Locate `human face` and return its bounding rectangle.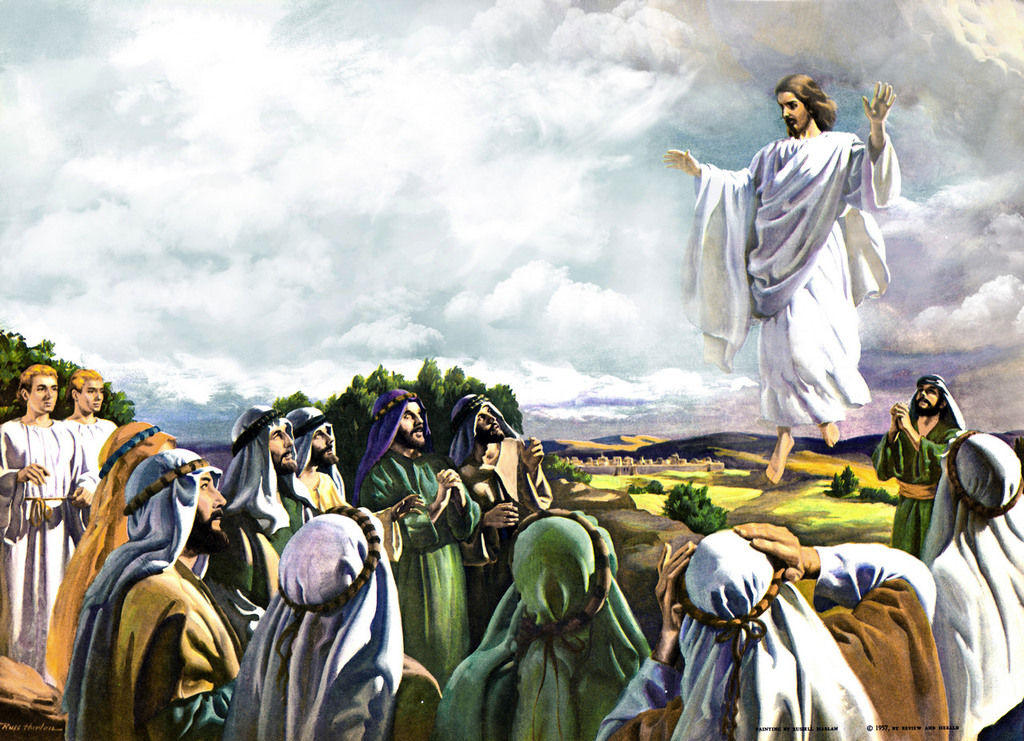
x1=33, y1=370, x2=59, y2=414.
